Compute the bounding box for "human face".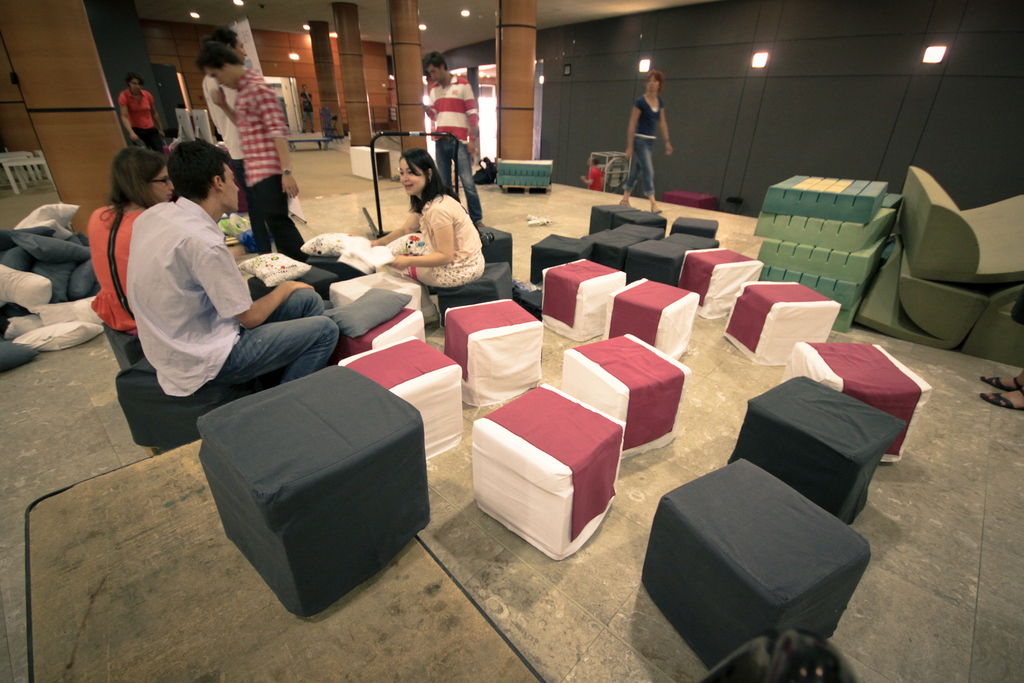
{"x1": 224, "y1": 165, "x2": 241, "y2": 211}.
